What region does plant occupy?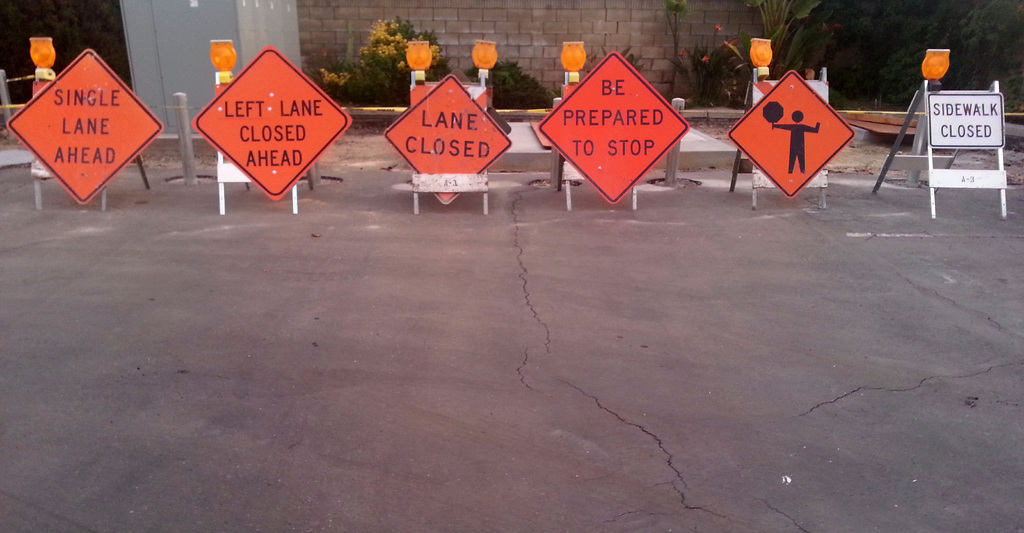
left=689, top=28, right=794, bottom=124.
